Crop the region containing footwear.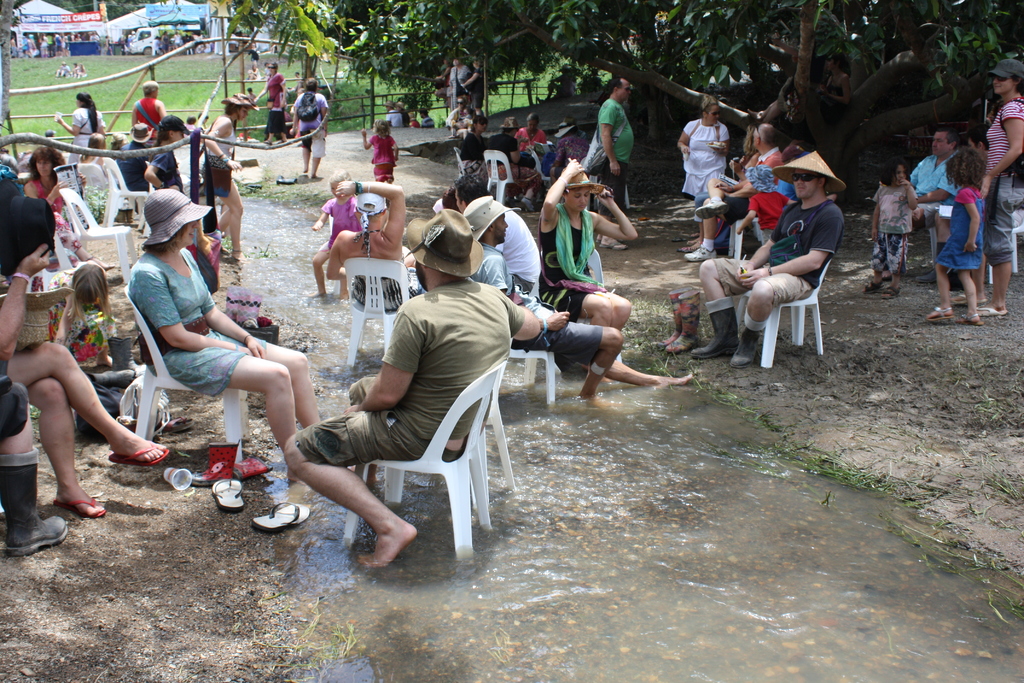
Crop region: x1=950 y1=293 x2=985 y2=305.
